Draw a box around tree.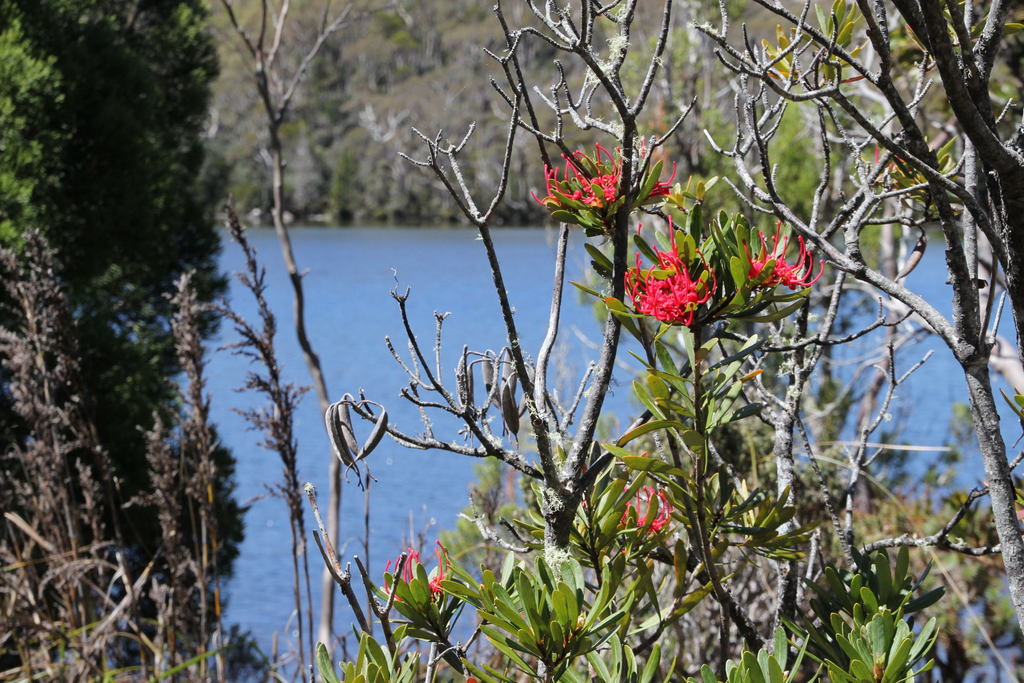
0 0 260 682.
